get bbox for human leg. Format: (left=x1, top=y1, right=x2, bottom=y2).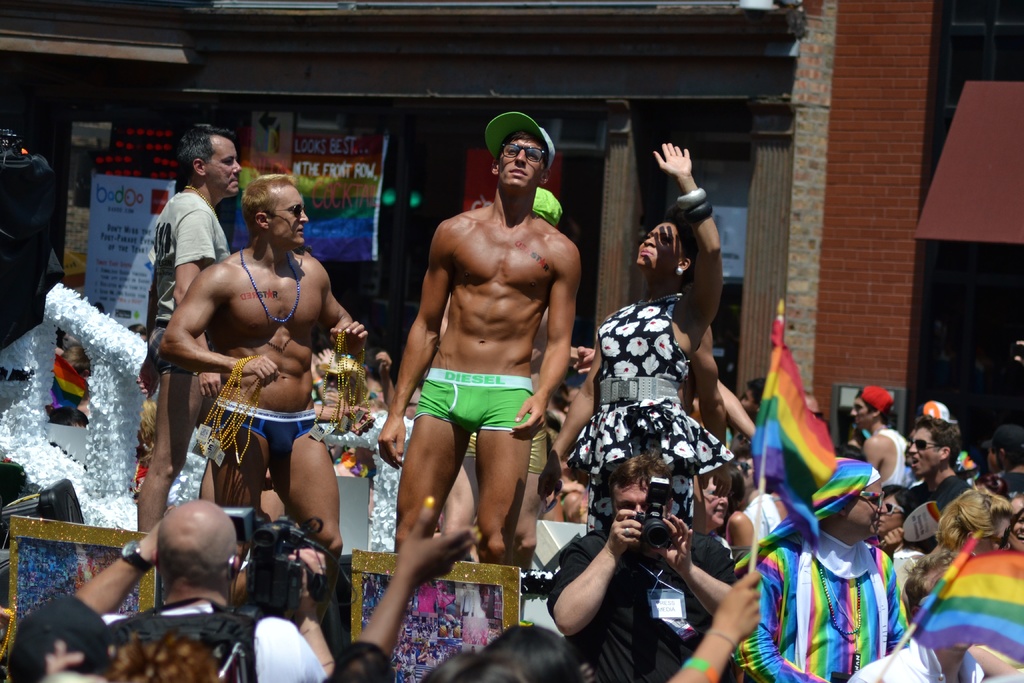
(left=131, top=320, right=204, bottom=536).
